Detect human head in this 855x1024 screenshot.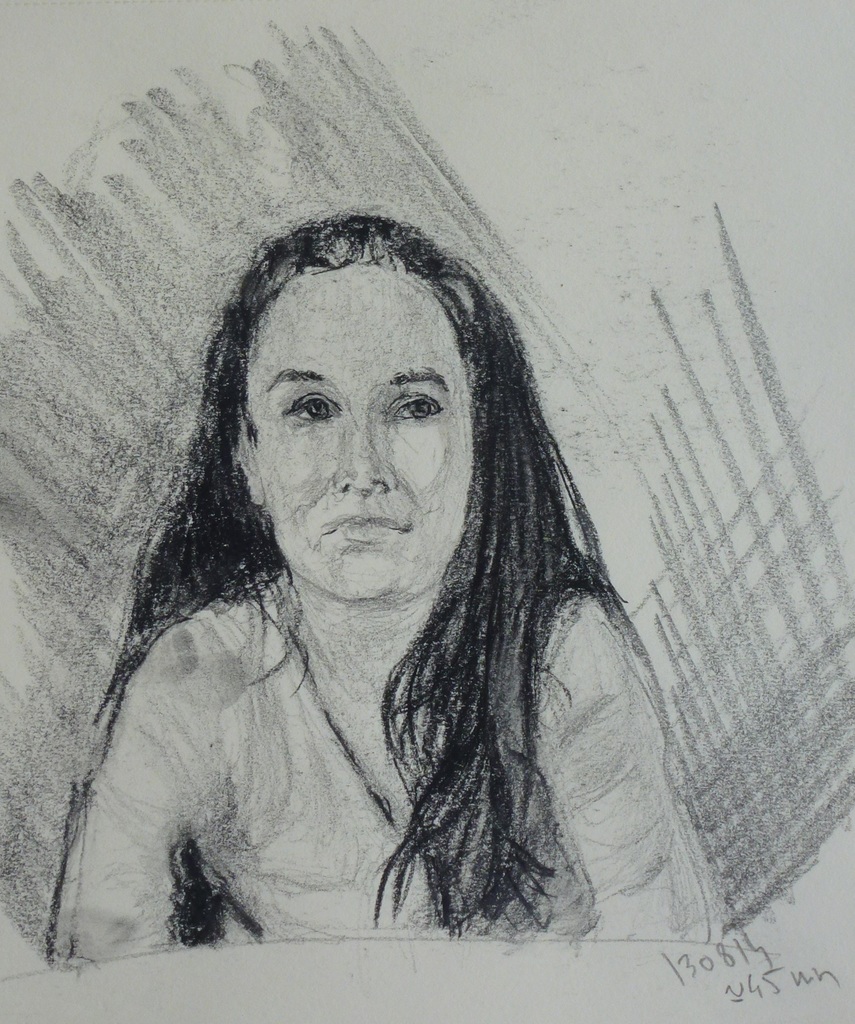
Detection: Rect(227, 195, 493, 571).
